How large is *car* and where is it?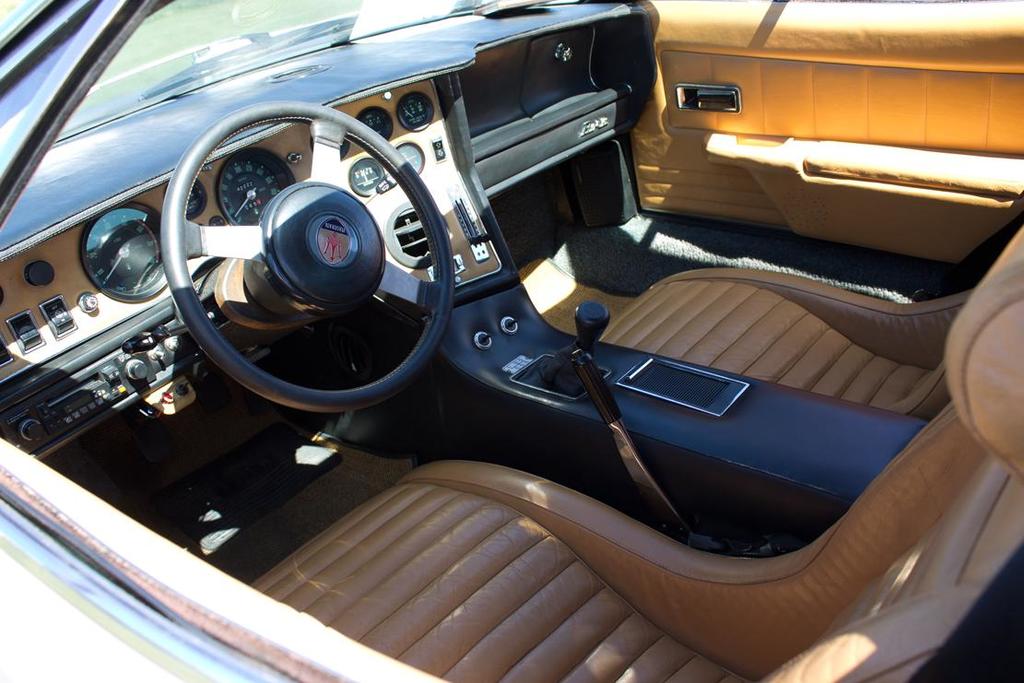
Bounding box: x1=0 y1=0 x2=1023 y2=682.
